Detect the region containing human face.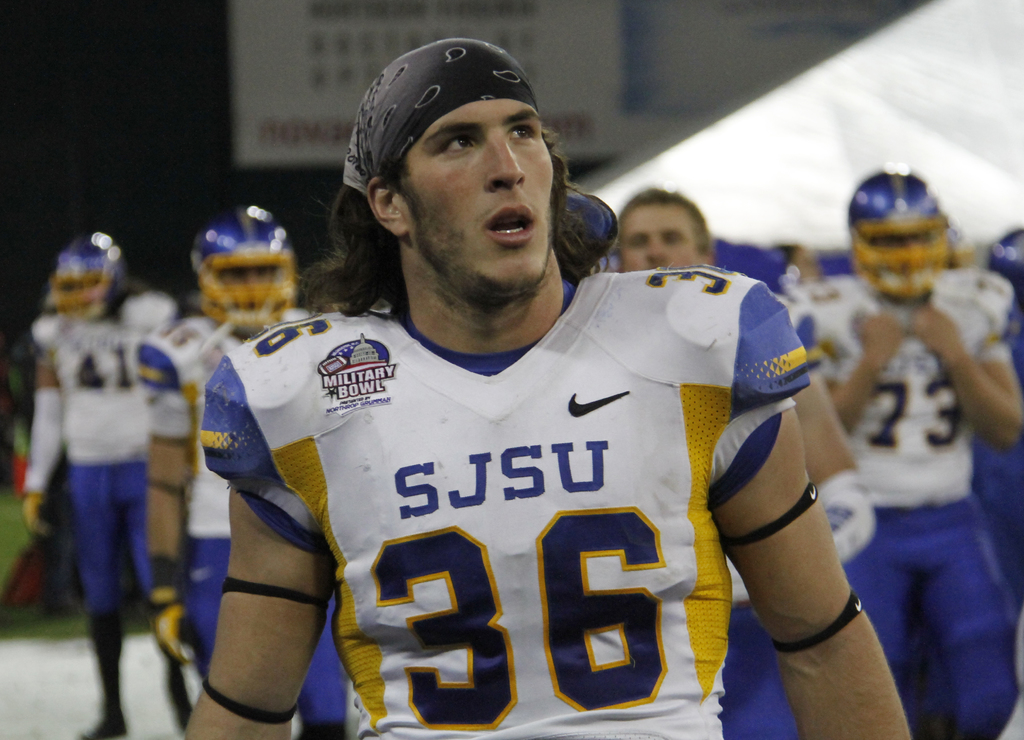
[227,262,278,304].
